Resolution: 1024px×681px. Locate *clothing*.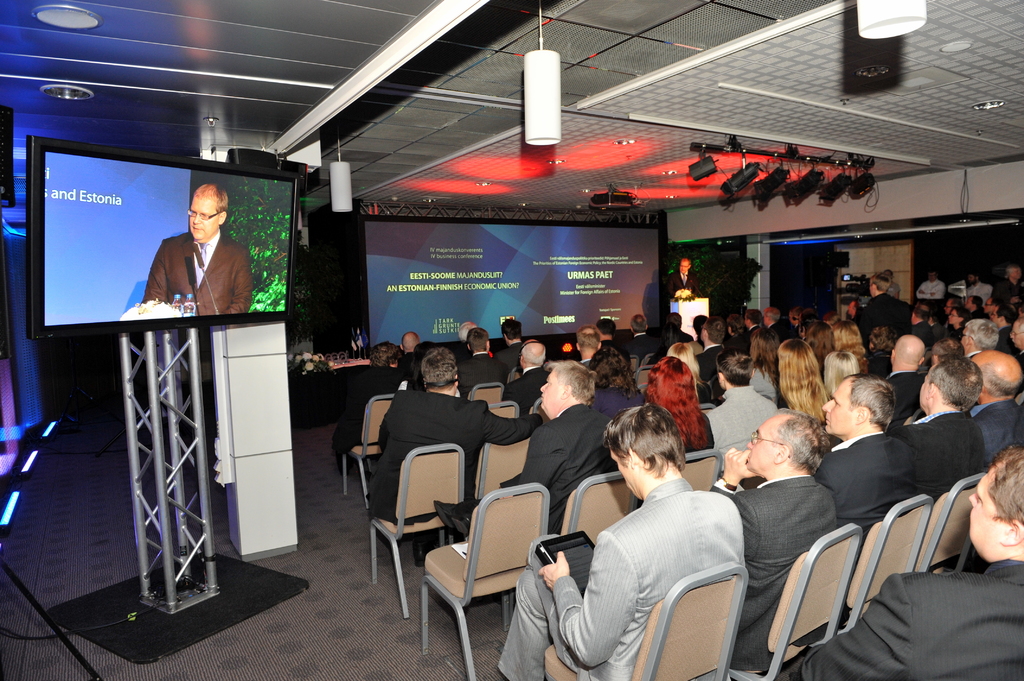
box=[847, 286, 908, 353].
